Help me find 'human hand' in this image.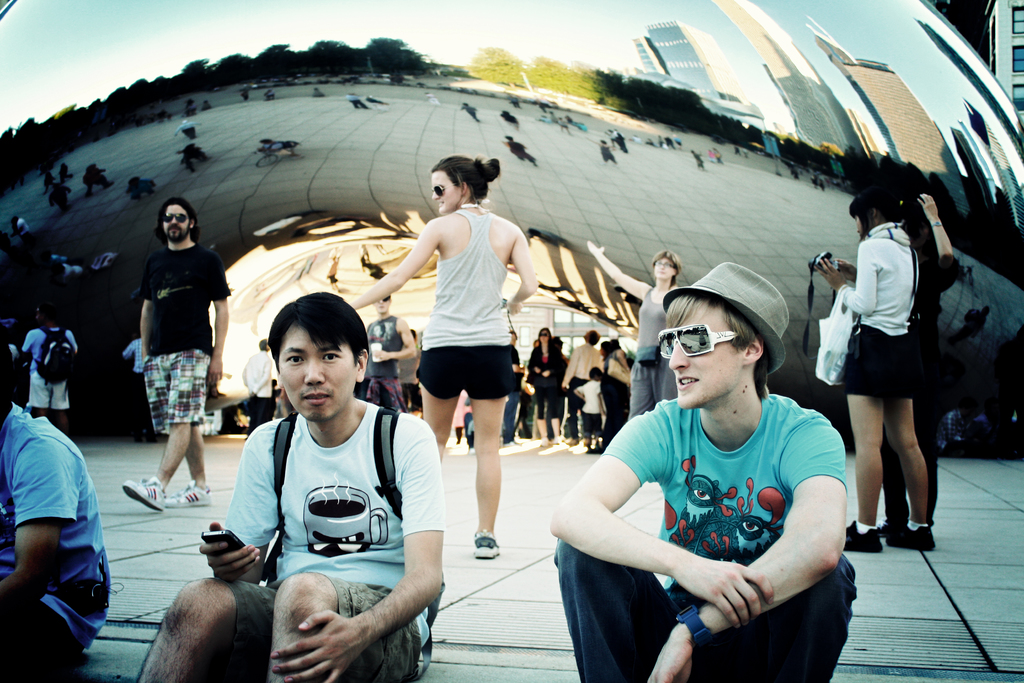
Found it: bbox=[587, 240, 607, 258].
